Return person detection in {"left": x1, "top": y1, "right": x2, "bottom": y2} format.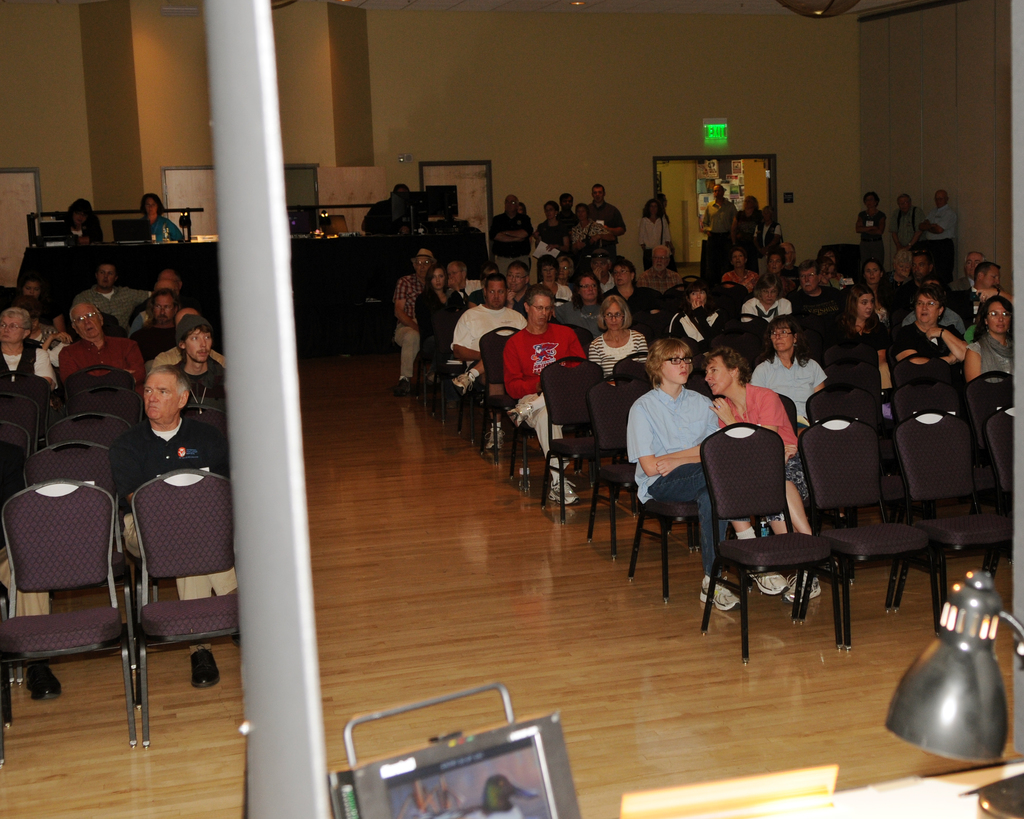
{"left": 141, "top": 191, "right": 190, "bottom": 246}.
